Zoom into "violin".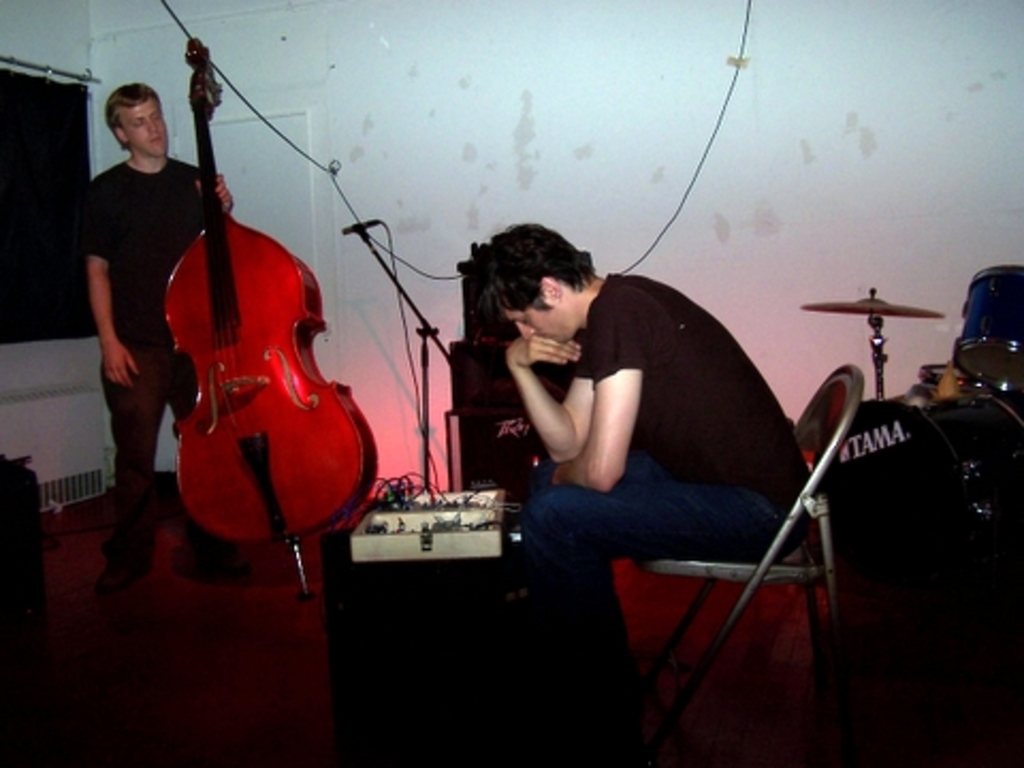
Zoom target: <region>0, 452, 124, 538</region>.
